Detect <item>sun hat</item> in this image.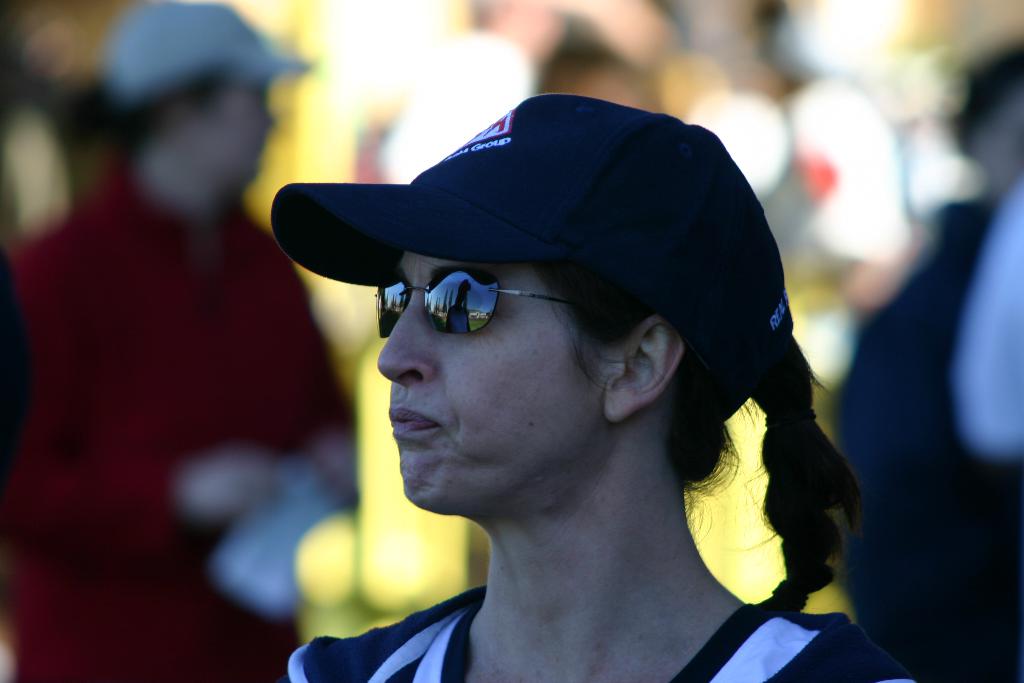
Detection: box=[97, 0, 330, 94].
